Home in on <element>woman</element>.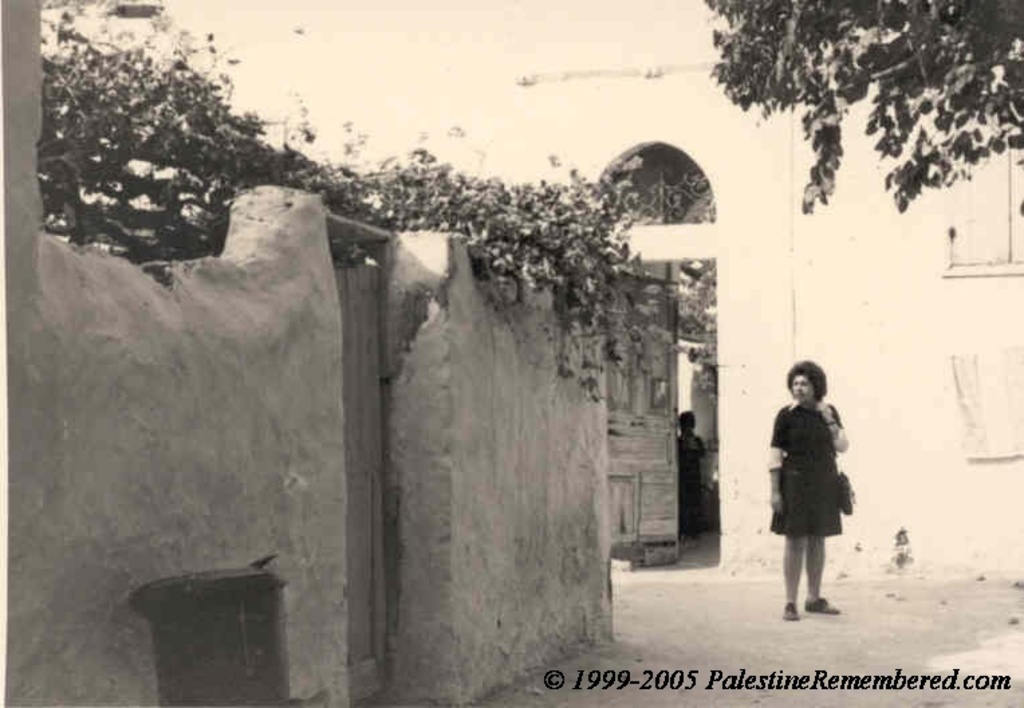
Homed in at <bbox>676, 409, 710, 546</bbox>.
